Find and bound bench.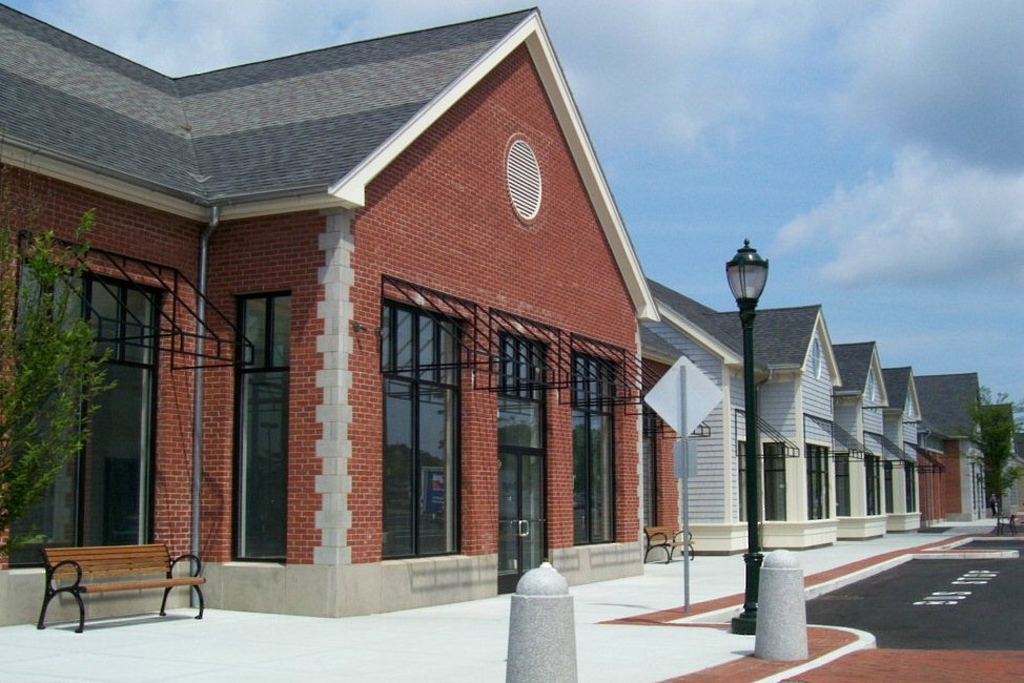
Bound: crop(642, 526, 696, 563).
